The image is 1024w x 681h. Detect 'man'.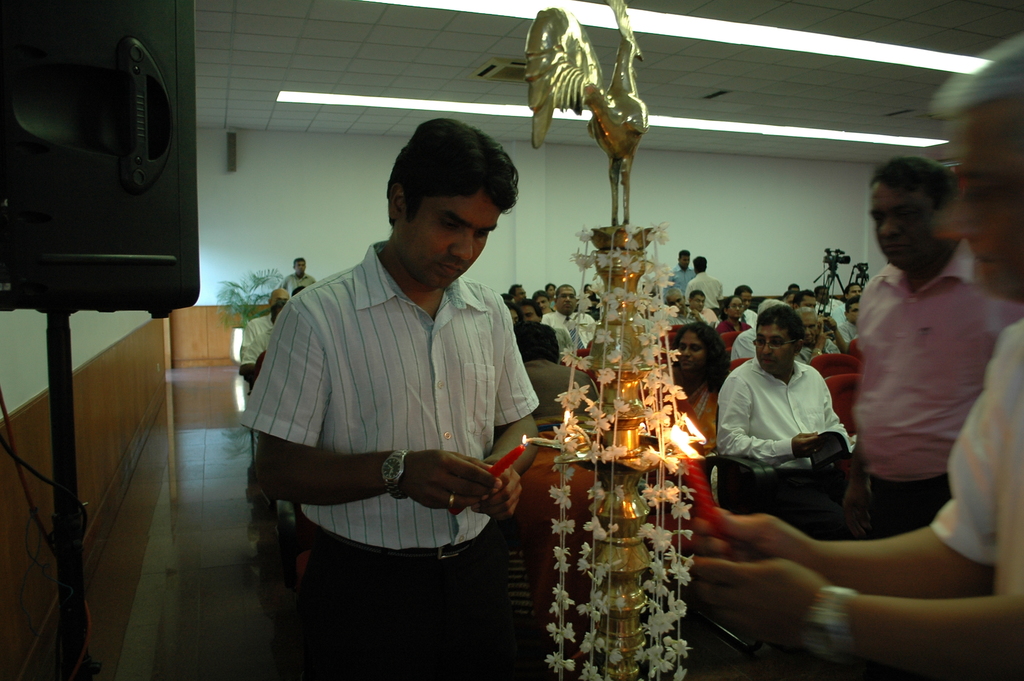
Detection: detection(728, 283, 762, 330).
